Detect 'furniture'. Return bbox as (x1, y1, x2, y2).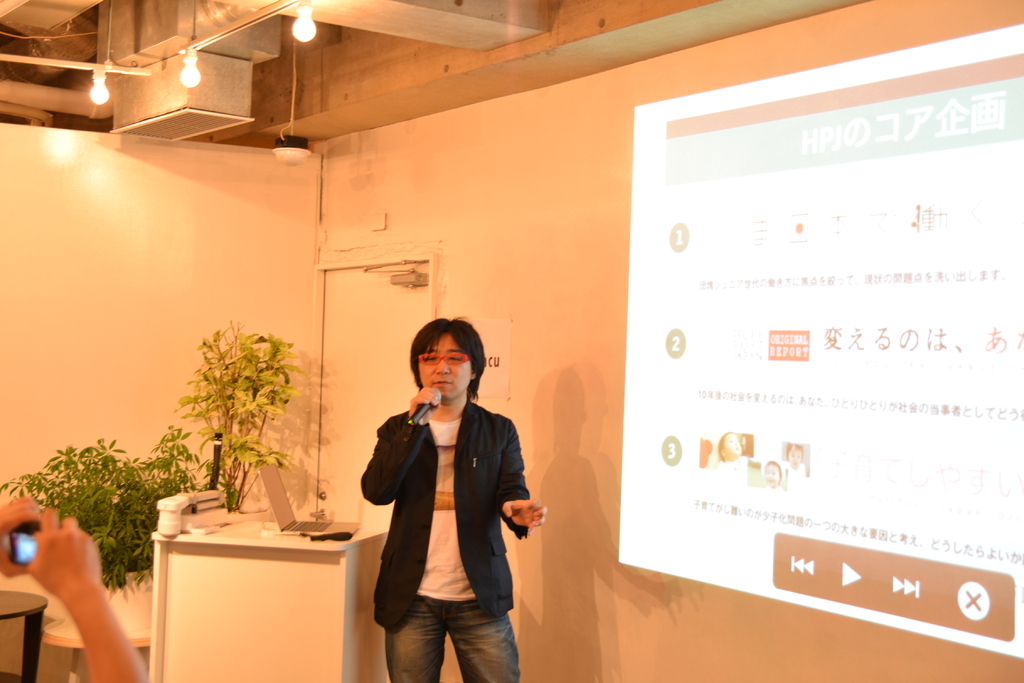
(0, 589, 49, 682).
